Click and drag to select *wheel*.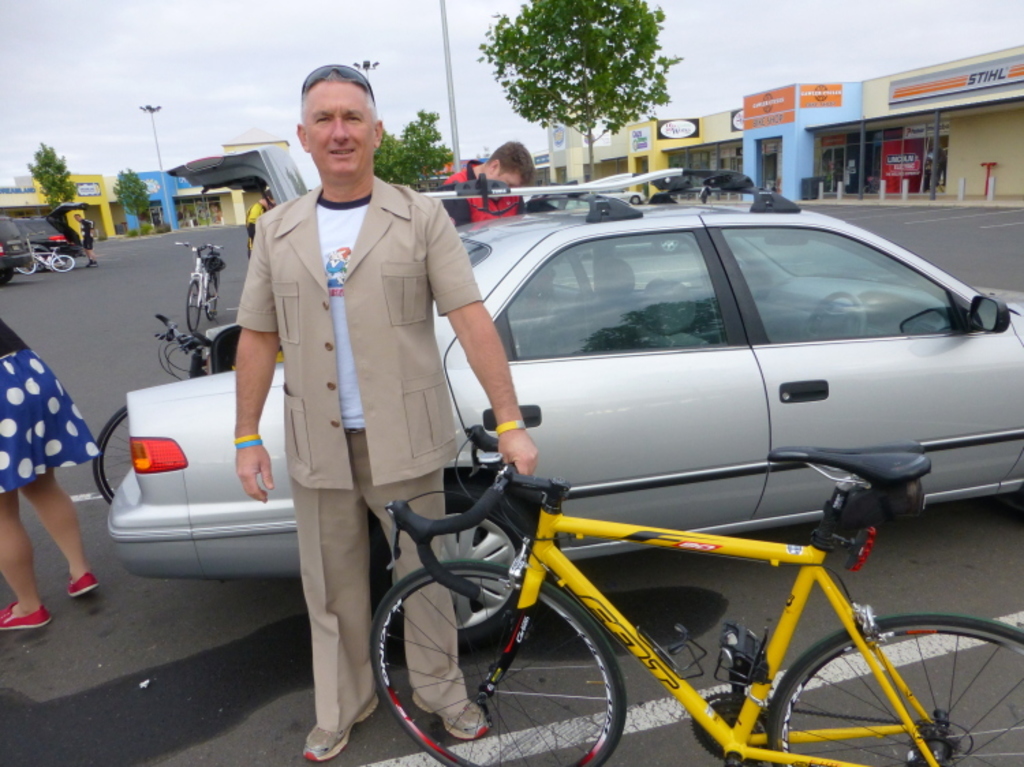
Selection: select_region(689, 691, 765, 766).
